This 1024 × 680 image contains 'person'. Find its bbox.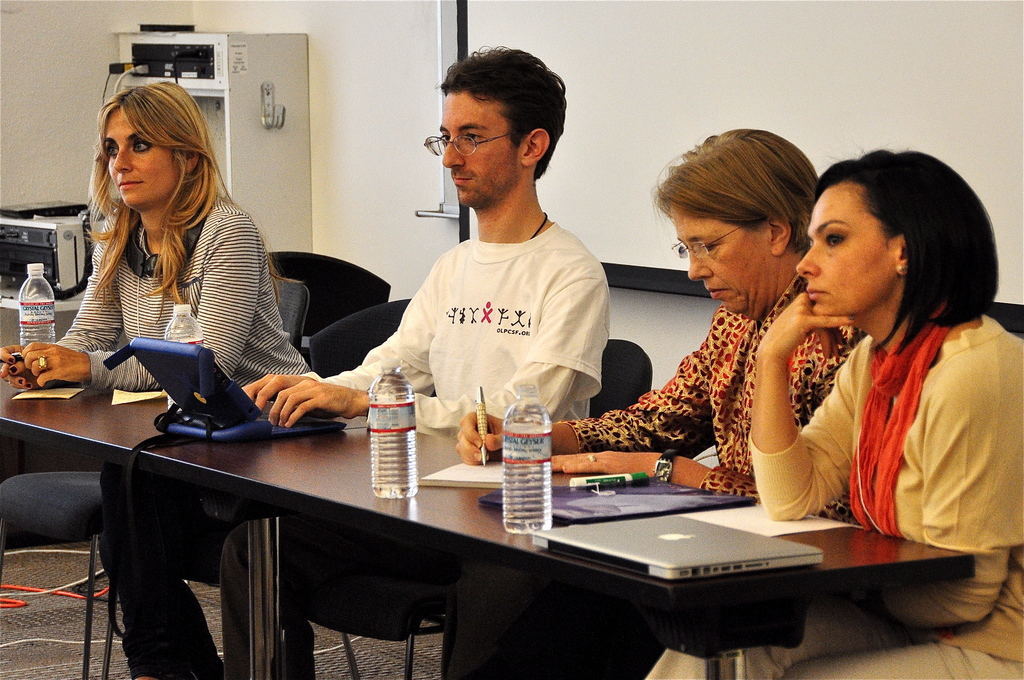
<bbox>755, 150, 1023, 679</bbox>.
